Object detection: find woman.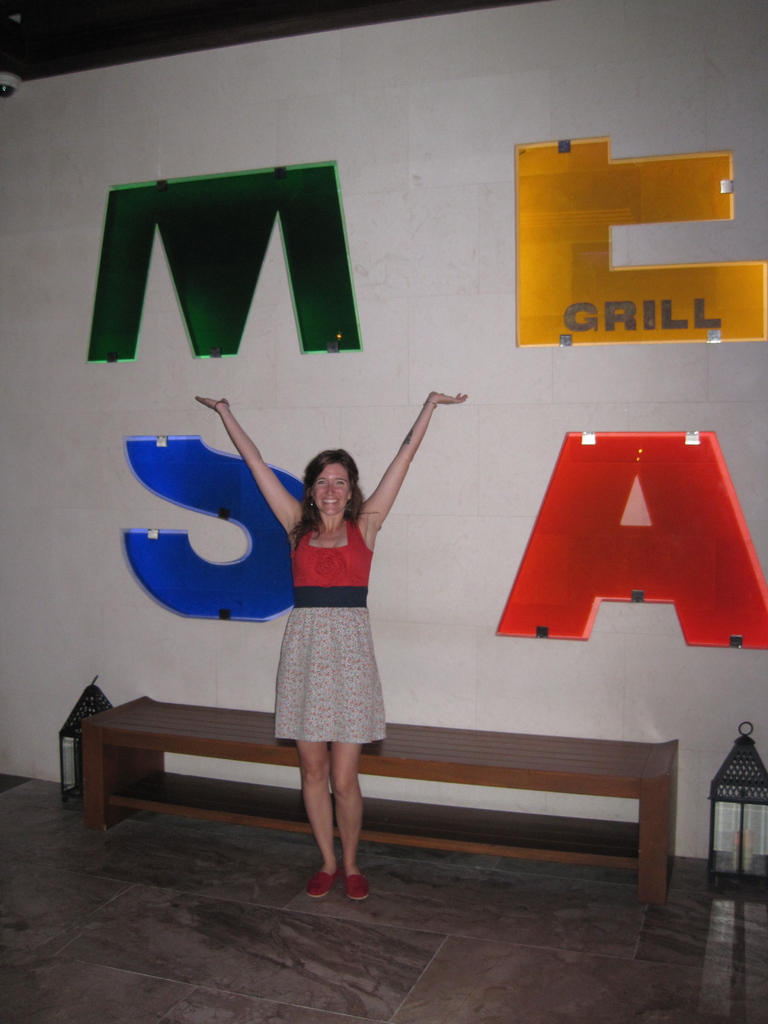
bbox=(218, 393, 432, 811).
